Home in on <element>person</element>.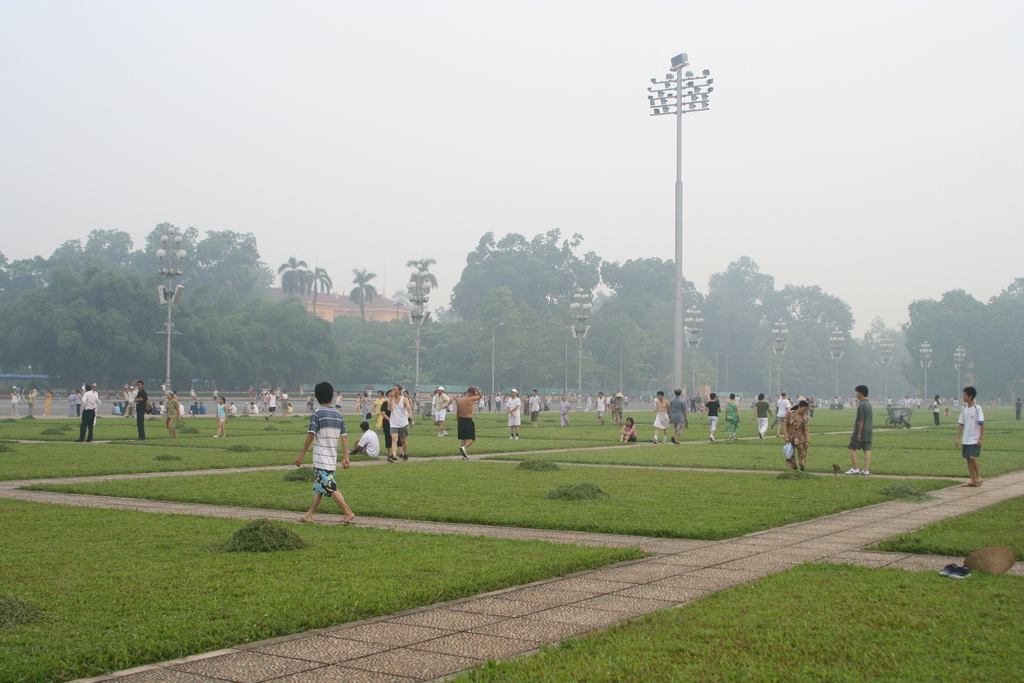
Homed in at (506, 385, 525, 441).
